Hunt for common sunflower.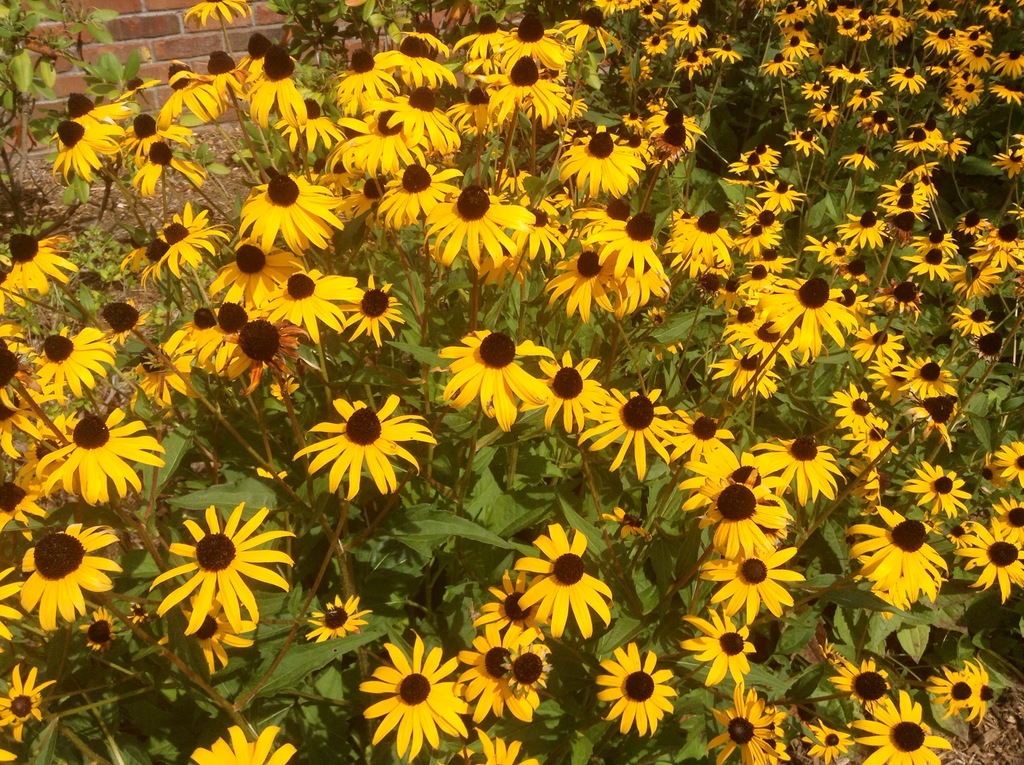
Hunted down at (132, 136, 192, 195).
